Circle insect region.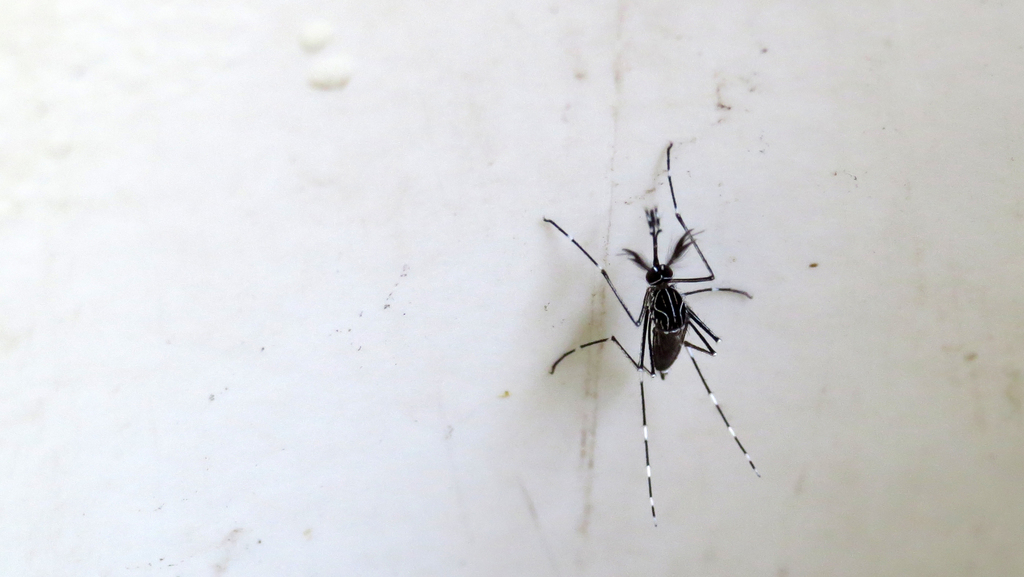
Region: bbox=[541, 138, 765, 532].
